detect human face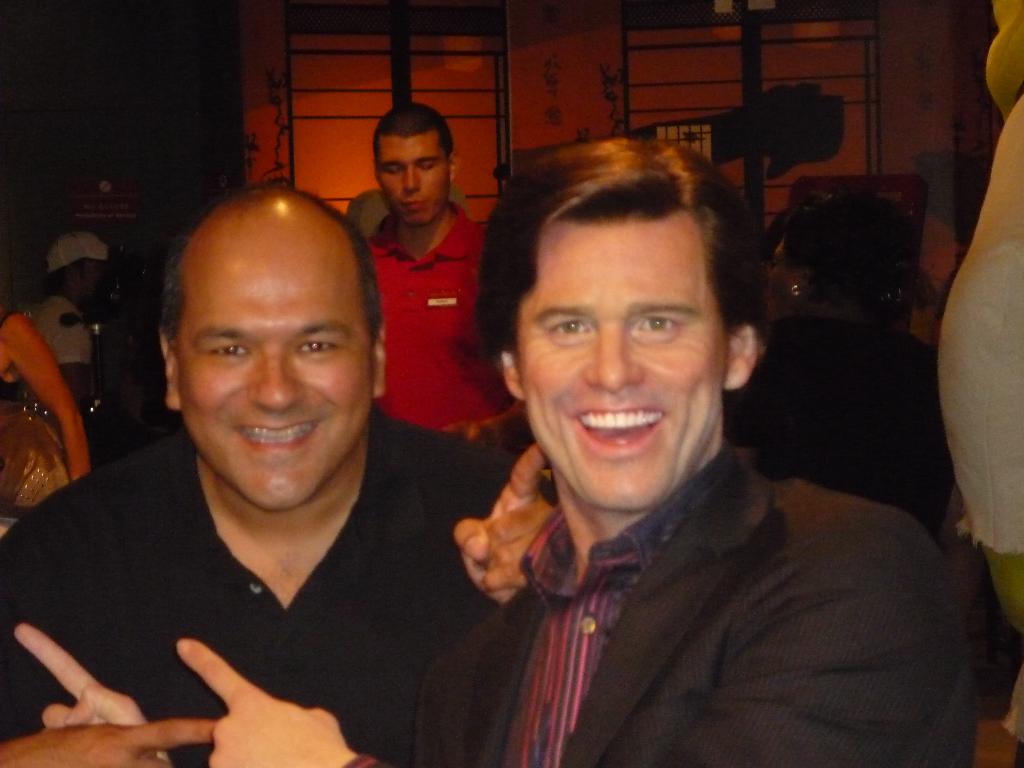
515, 220, 732, 512
